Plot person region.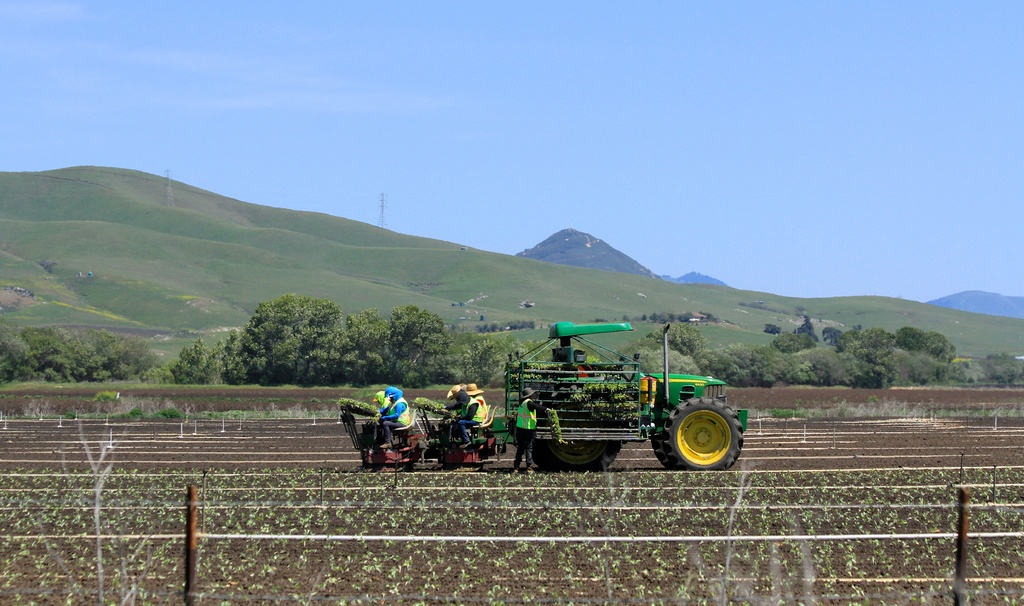
Plotted at crop(382, 388, 411, 450).
